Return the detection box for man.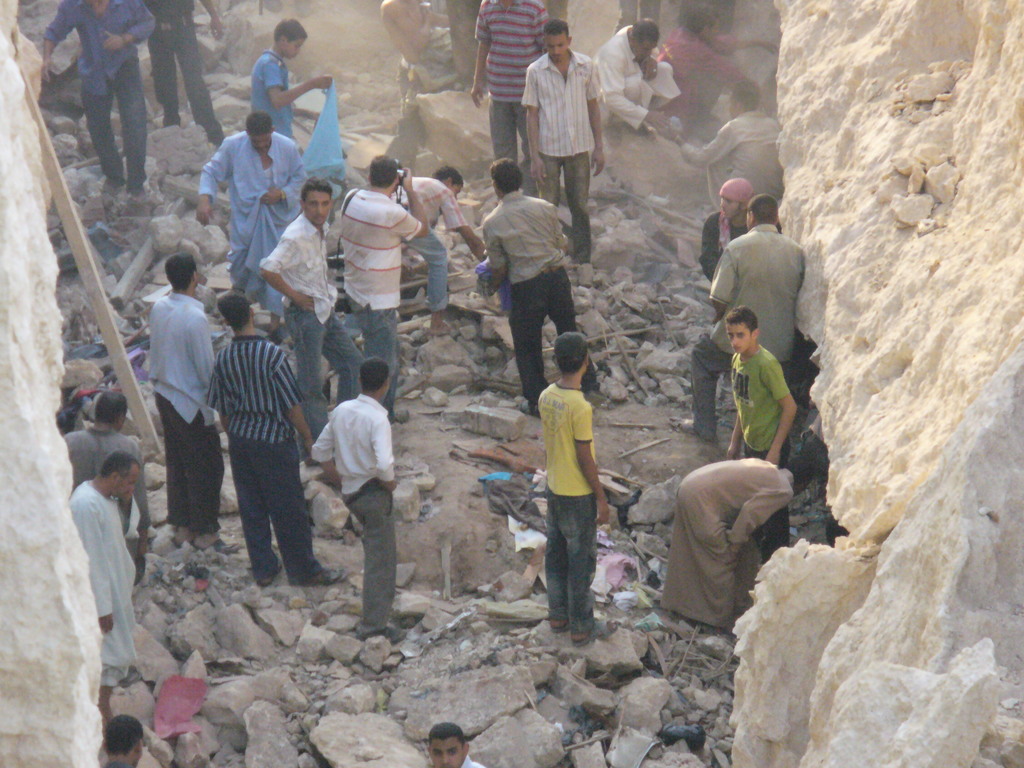
bbox(428, 718, 485, 767).
